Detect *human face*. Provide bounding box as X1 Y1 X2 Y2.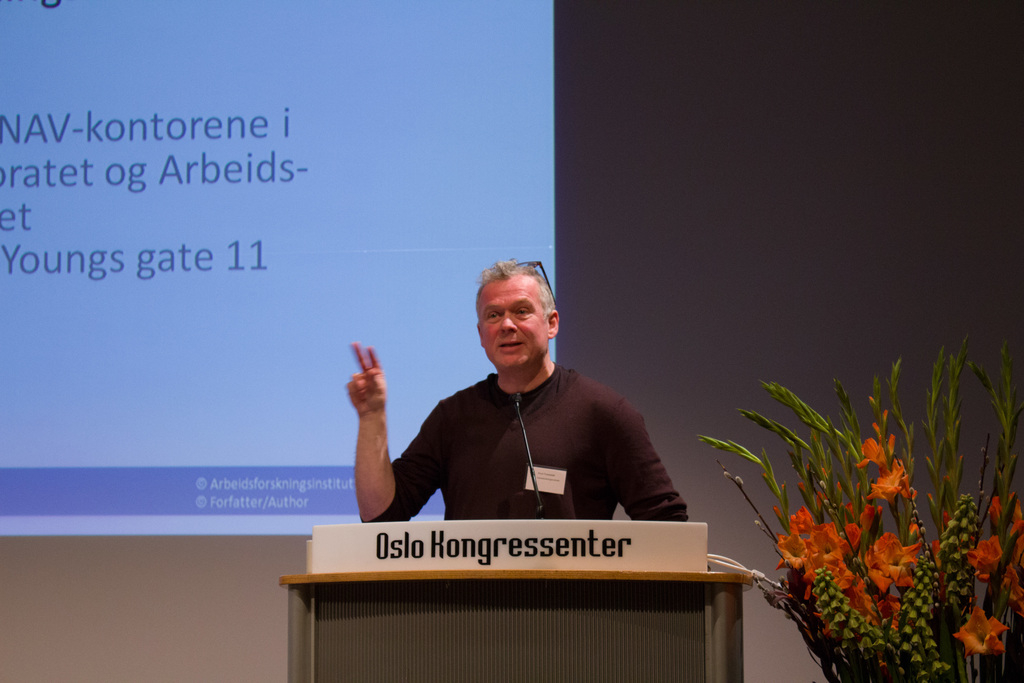
480 279 551 372.
